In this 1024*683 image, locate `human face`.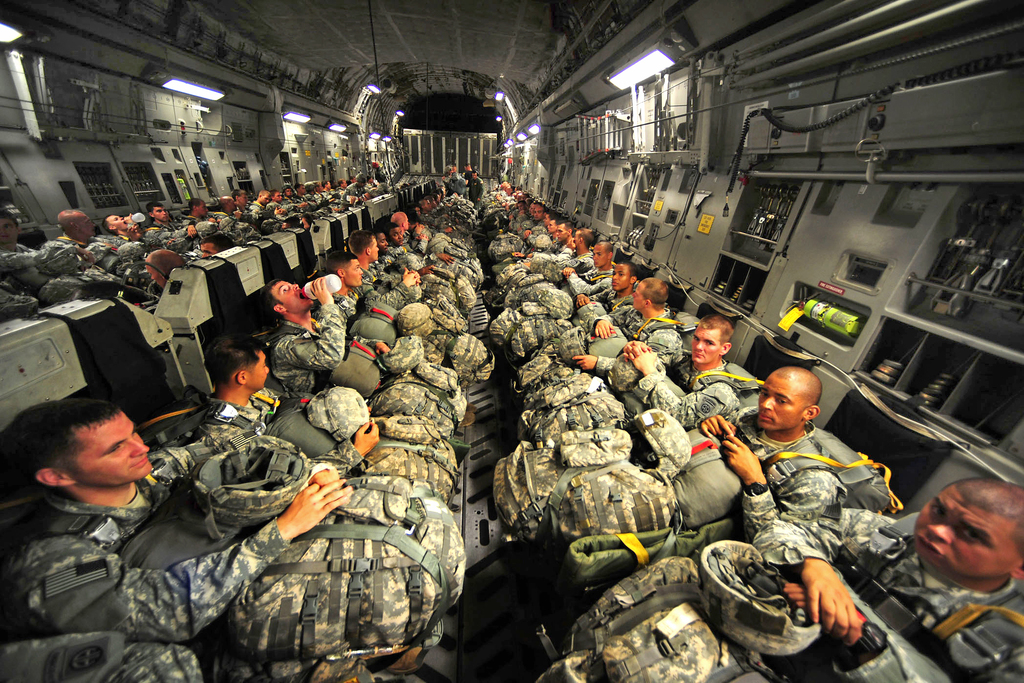
Bounding box: 605, 263, 633, 288.
